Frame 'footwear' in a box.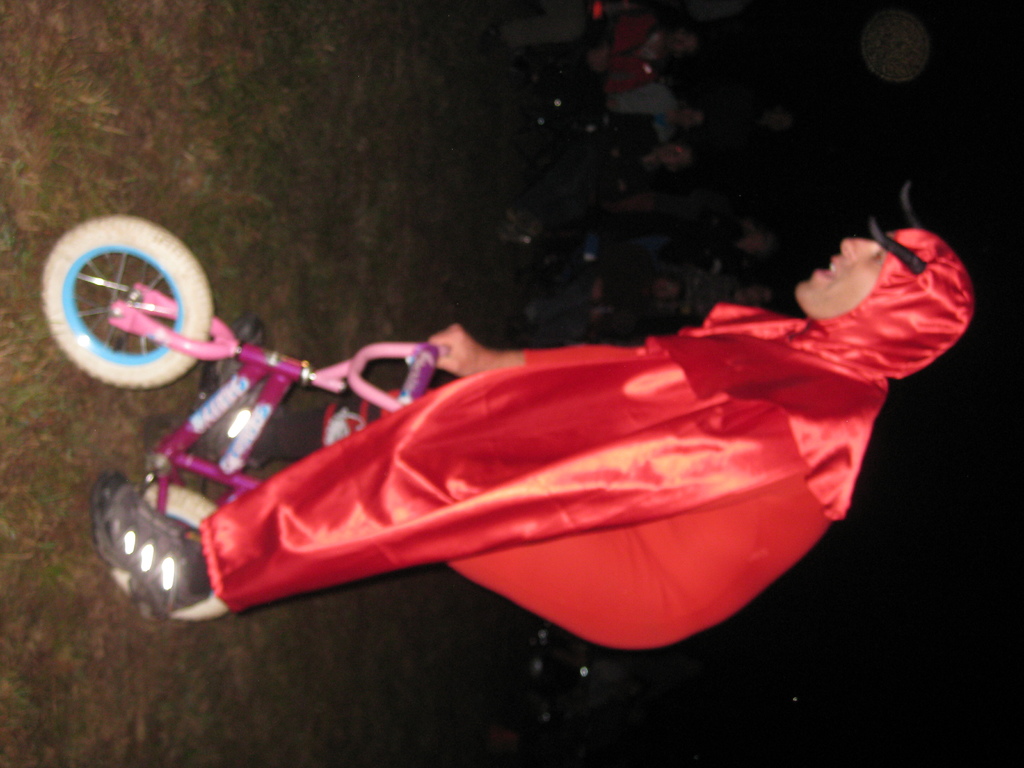
crop(93, 471, 212, 627).
